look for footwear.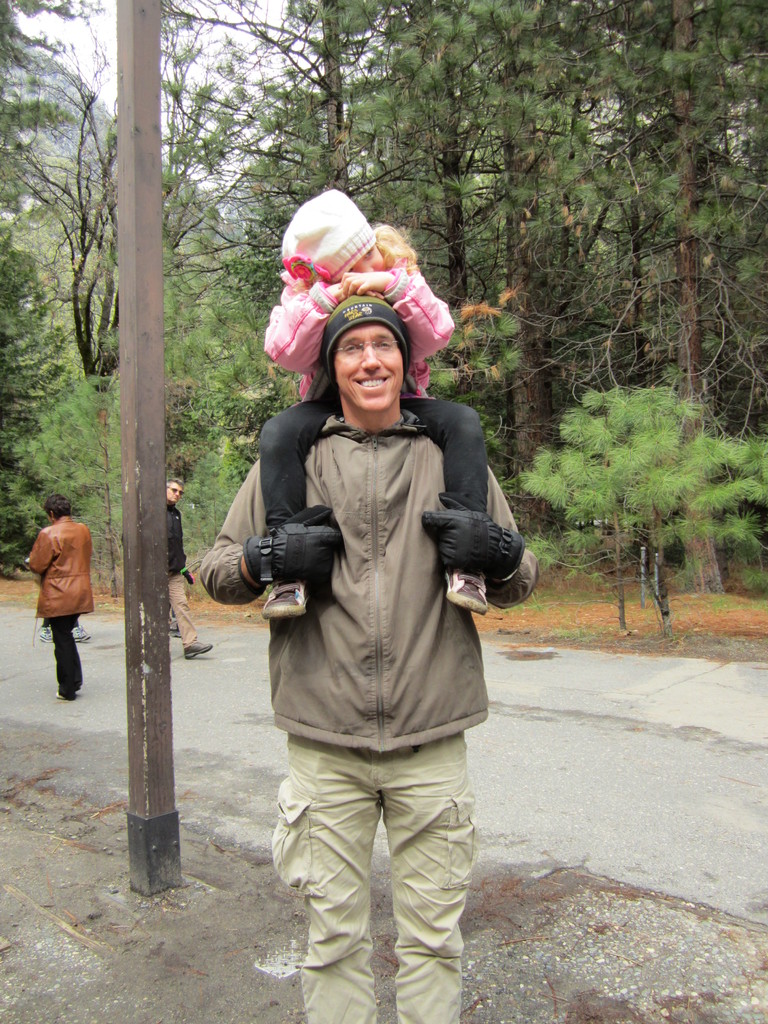
Found: bbox=(36, 629, 54, 641).
